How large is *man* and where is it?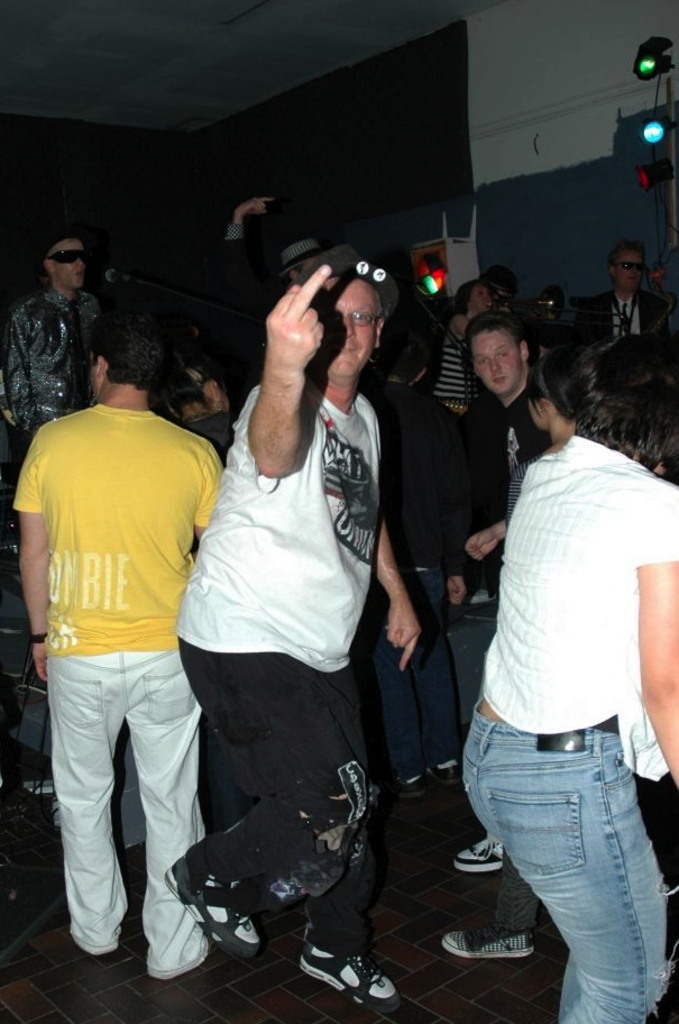
Bounding box: box(441, 299, 553, 880).
